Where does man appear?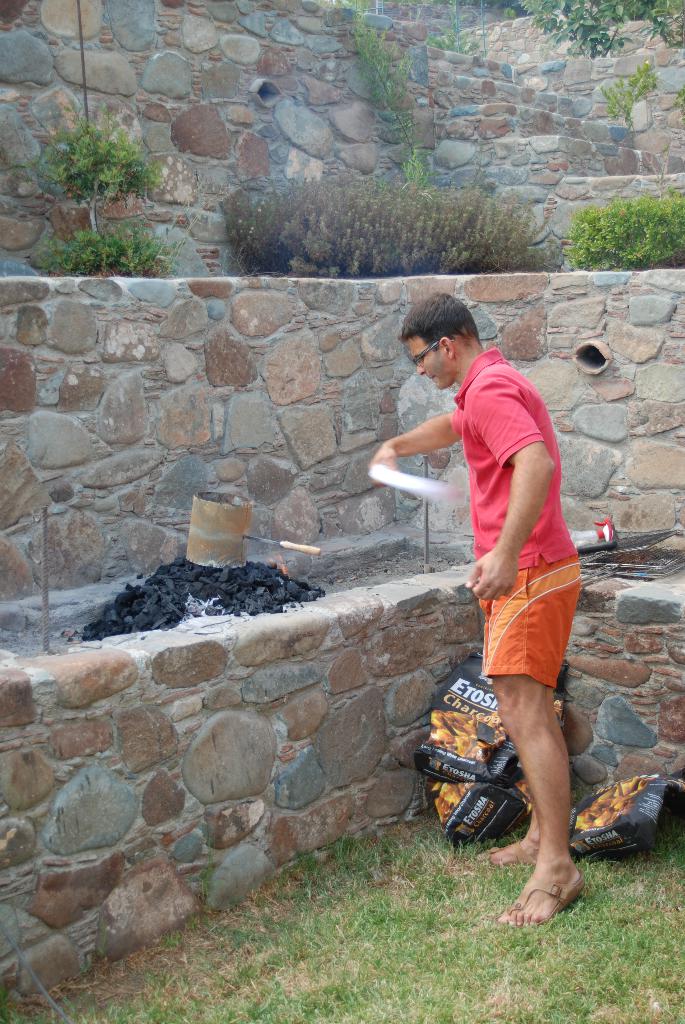
Appears at {"x1": 368, "y1": 290, "x2": 586, "y2": 922}.
